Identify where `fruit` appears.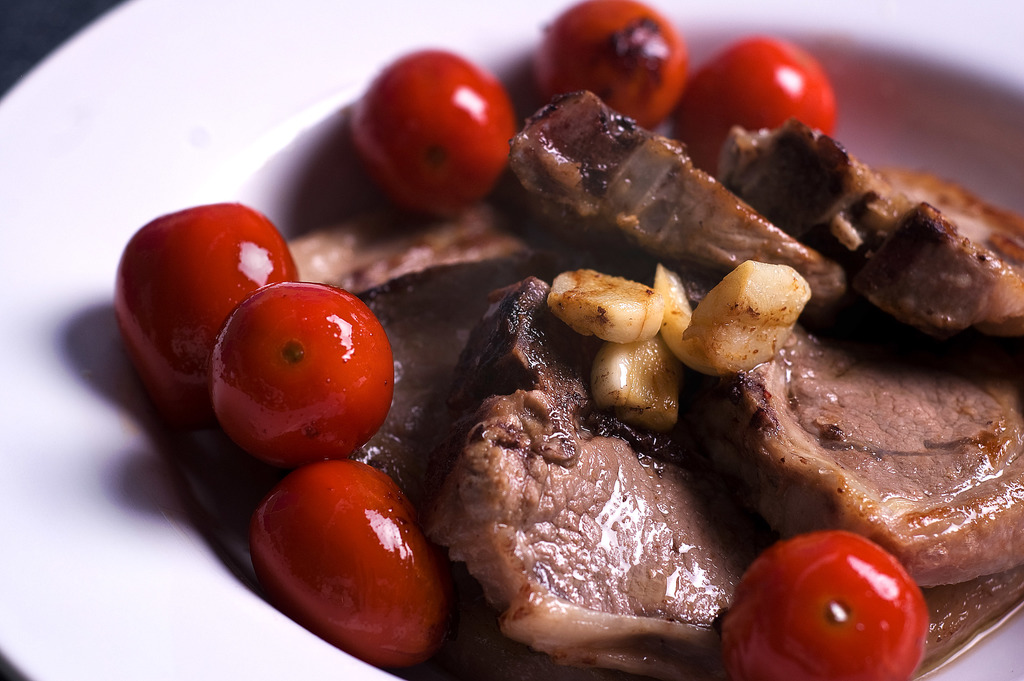
Appears at Rect(534, 0, 690, 127).
